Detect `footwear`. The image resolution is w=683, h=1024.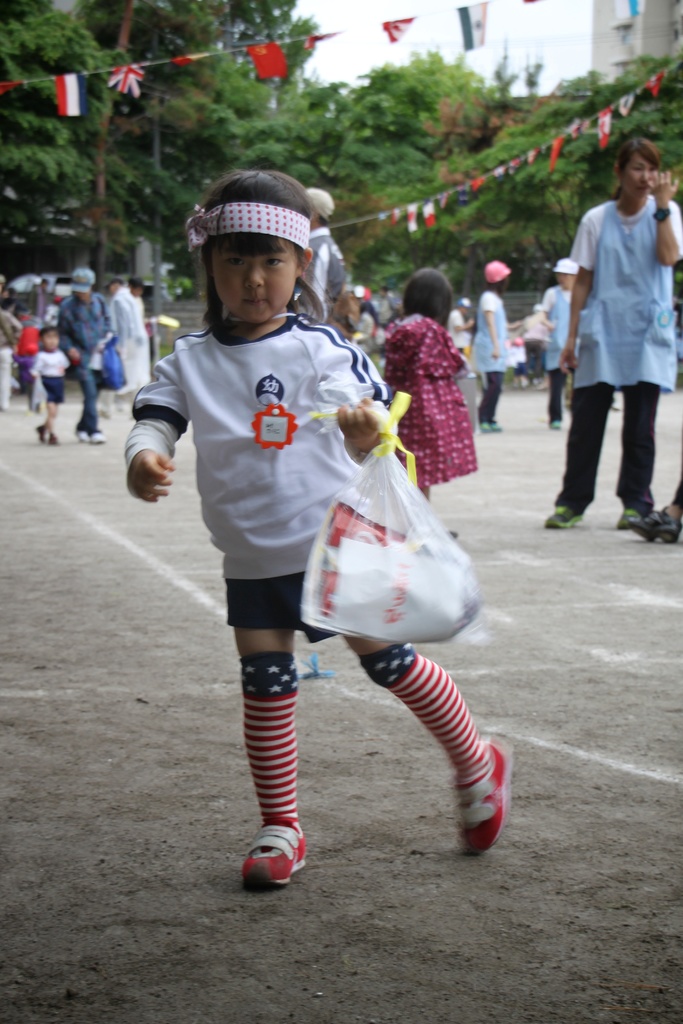
l=646, t=508, r=680, b=541.
